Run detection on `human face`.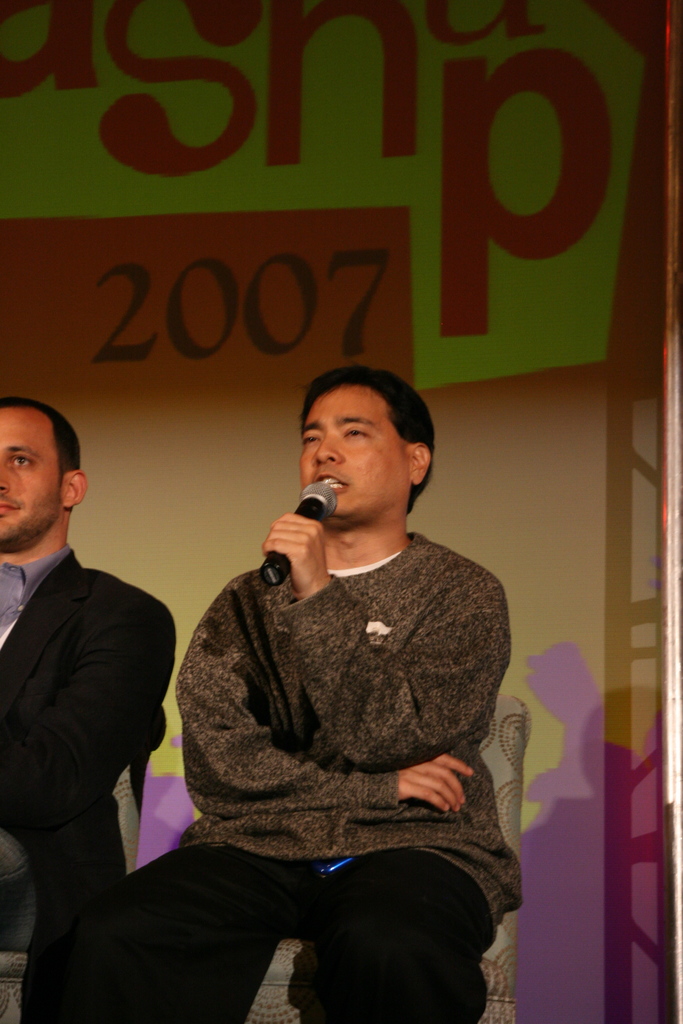
Result: bbox(297, 389, 411, 515).
